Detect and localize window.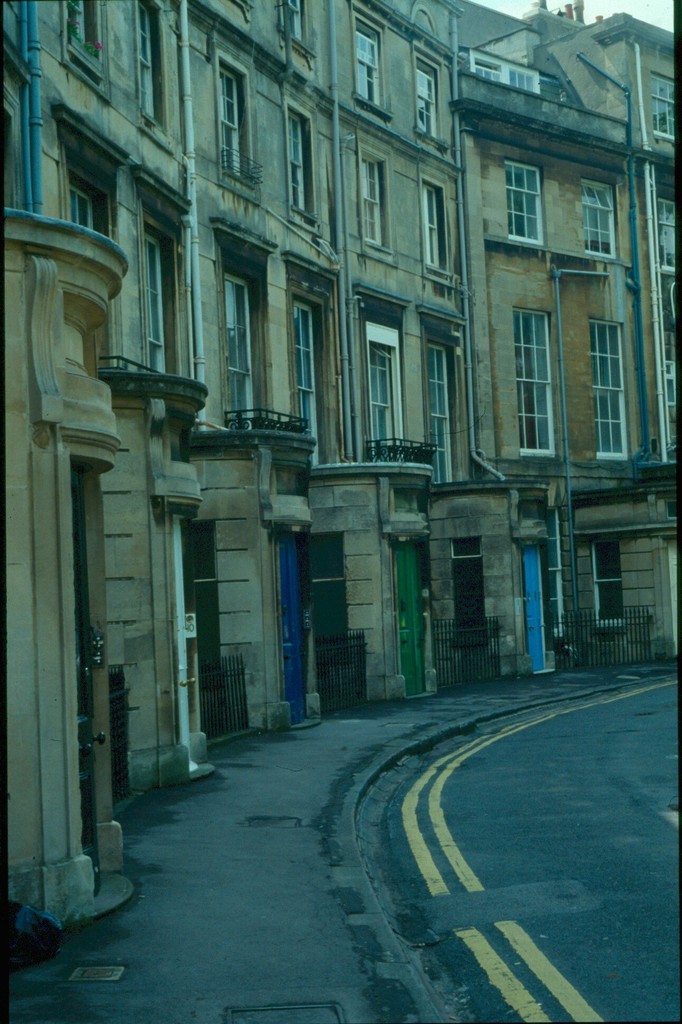
Localized at {"x1": 355, "y1": 19, "x2": 385, "y2": 113}.
